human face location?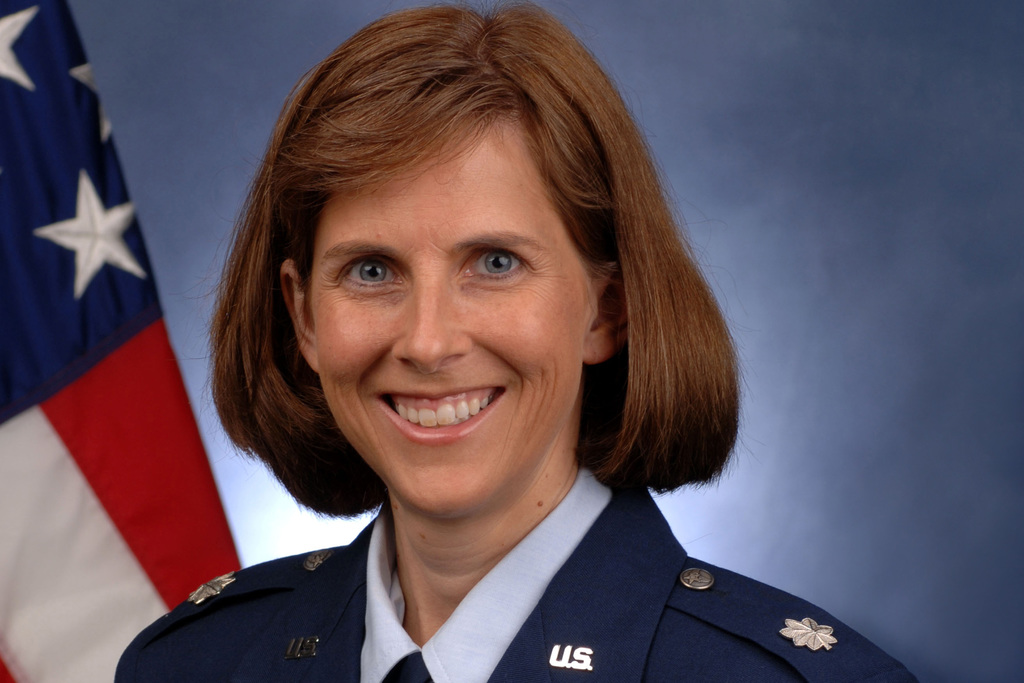
308 99 587 518
